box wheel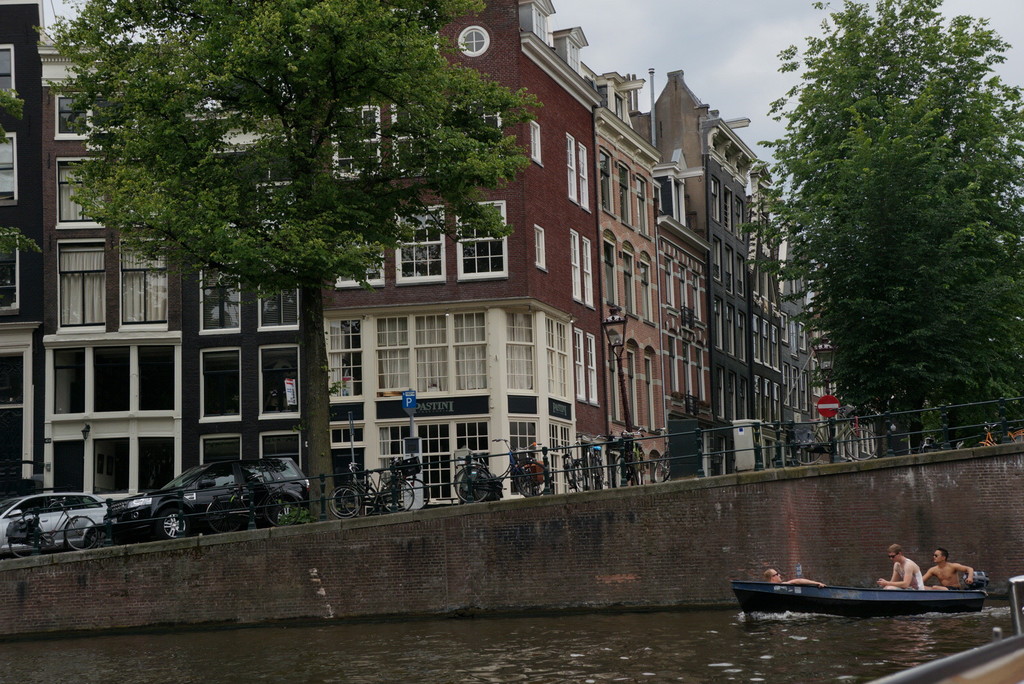
791:436:824:465
